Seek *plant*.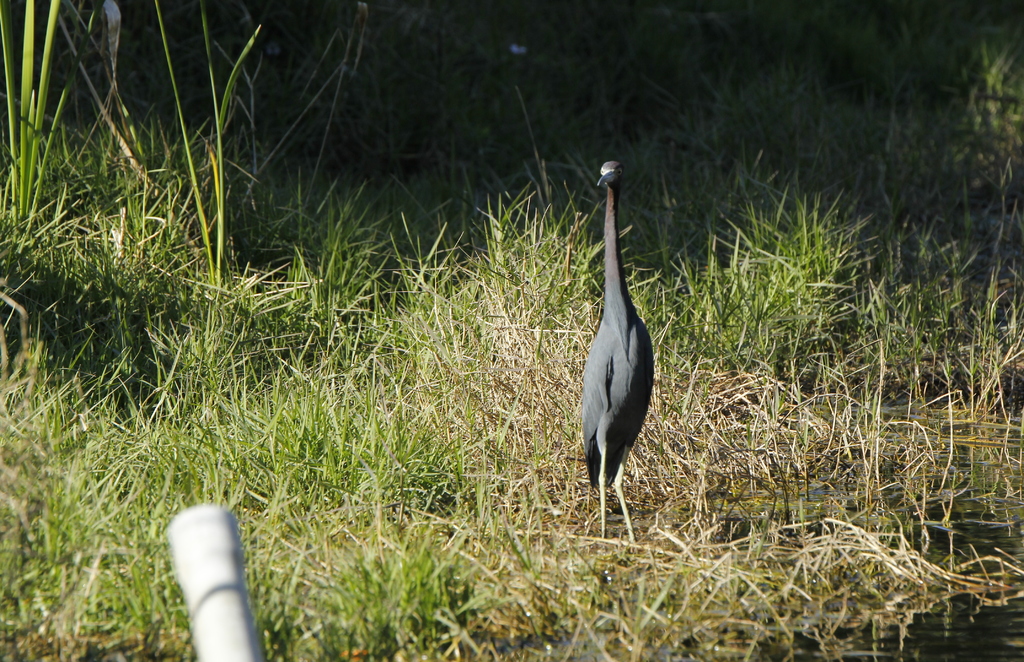
0,0,77,258.
